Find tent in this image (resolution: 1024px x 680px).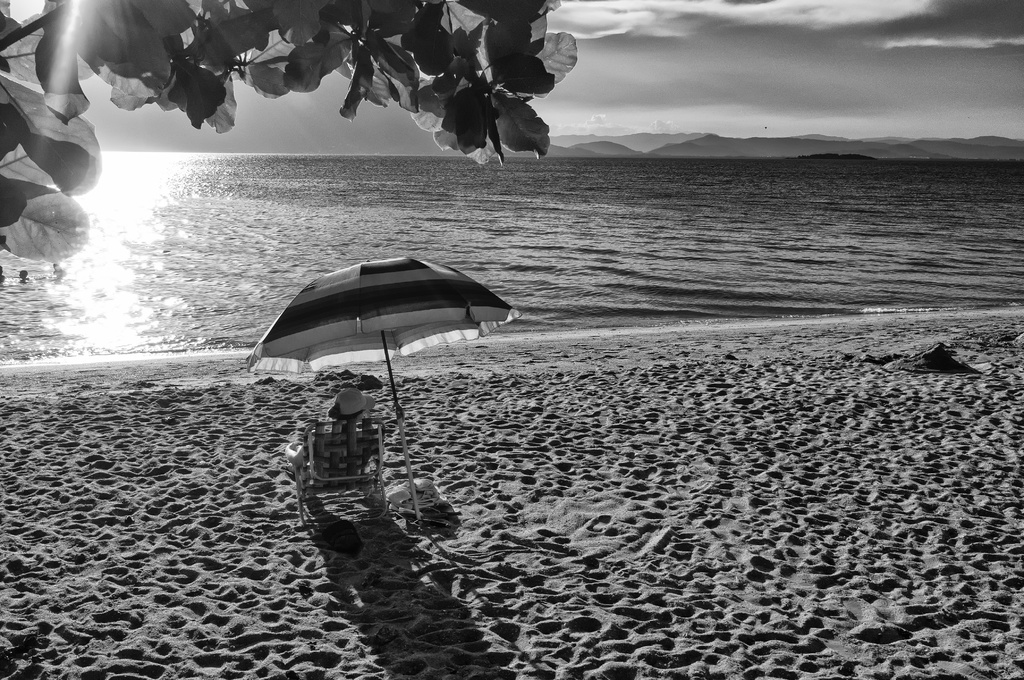
<bbox>245, 239, 515, 510</bbox>.
